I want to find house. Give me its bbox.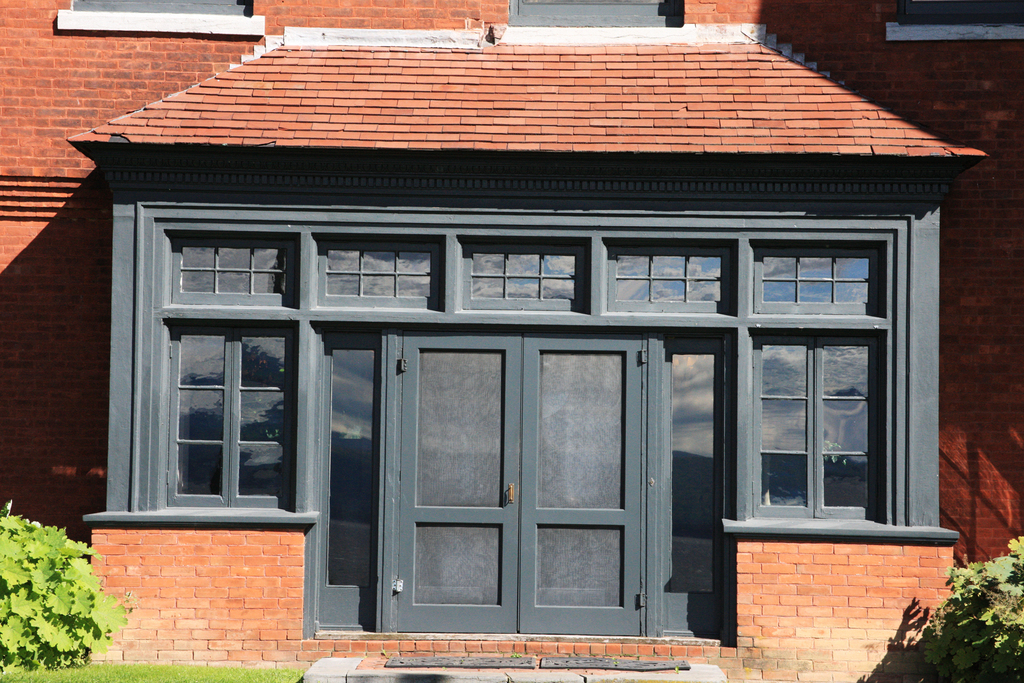
x1=23 y1=0 x2=1015 y2=682.
